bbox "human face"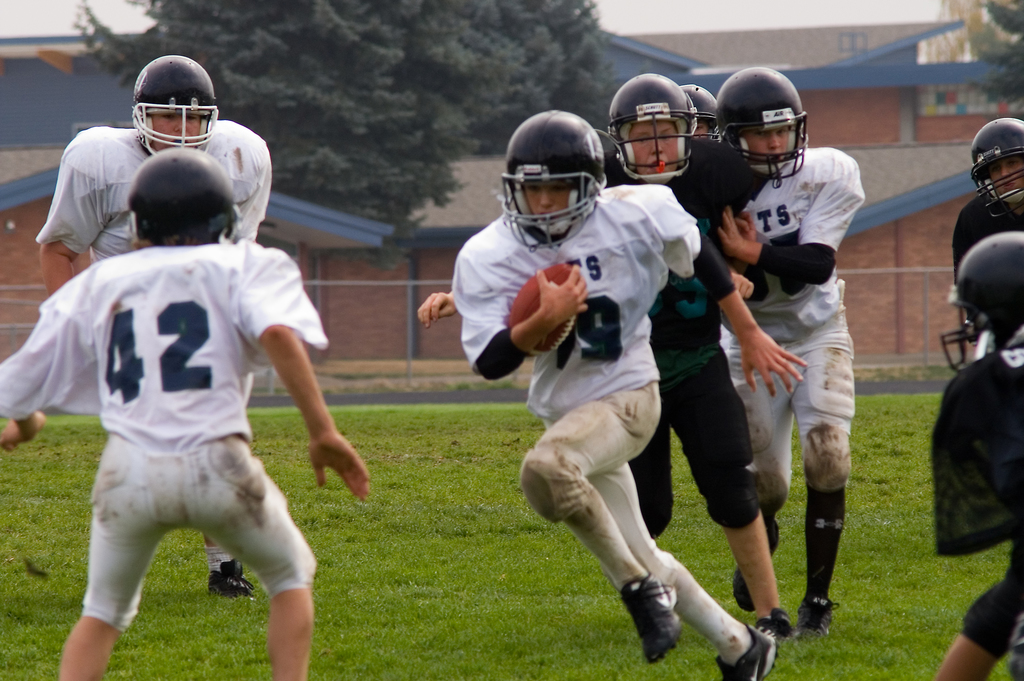
bbox=[744, 121, 789, 166]
